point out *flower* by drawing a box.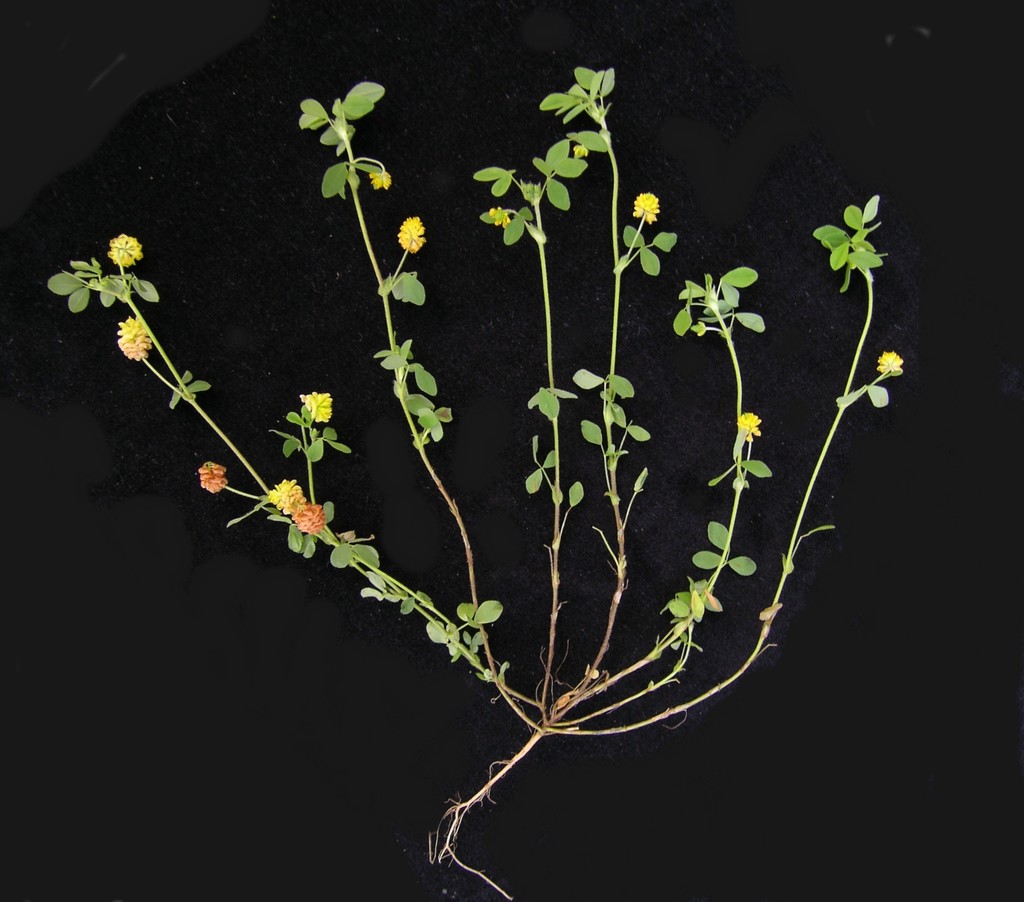
<region>106, 232, 148, 268</region>.
